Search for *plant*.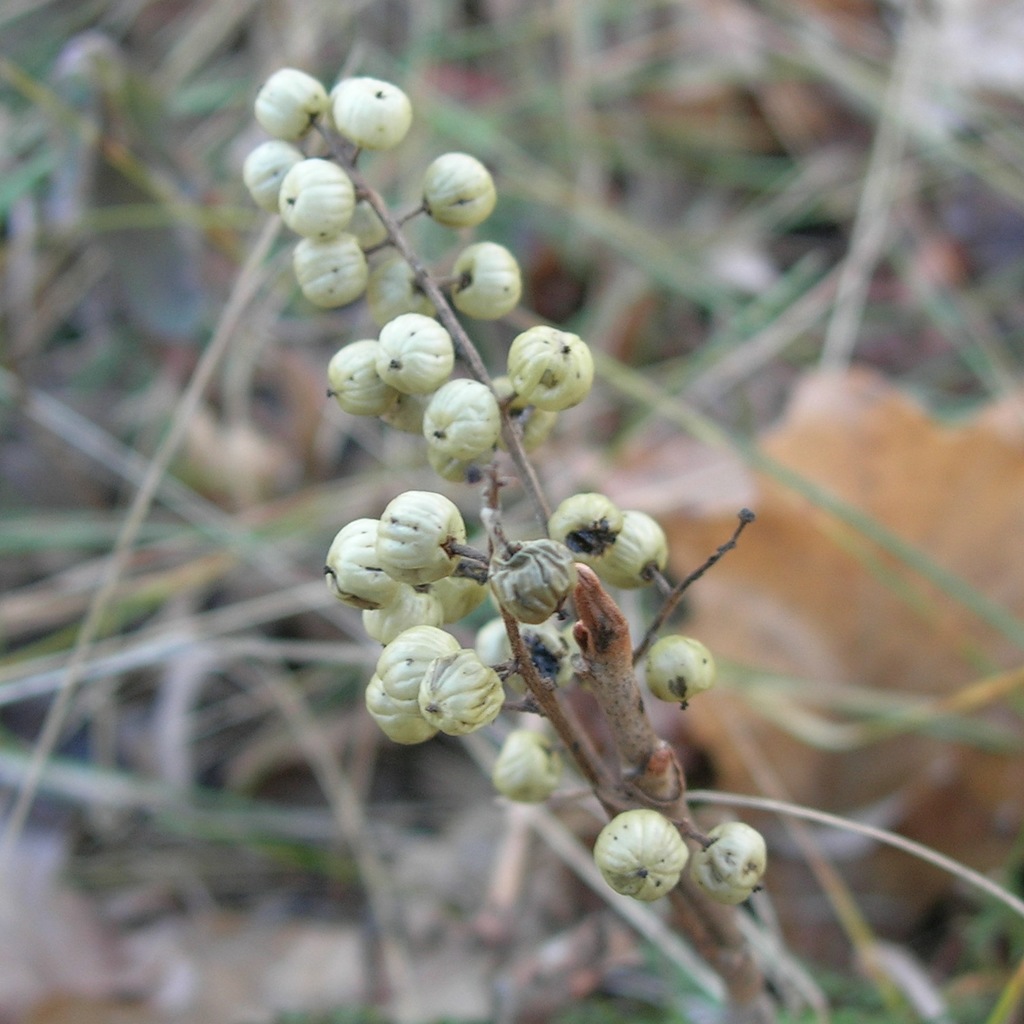
Found at BBox(227, 43, 847, 1023).
